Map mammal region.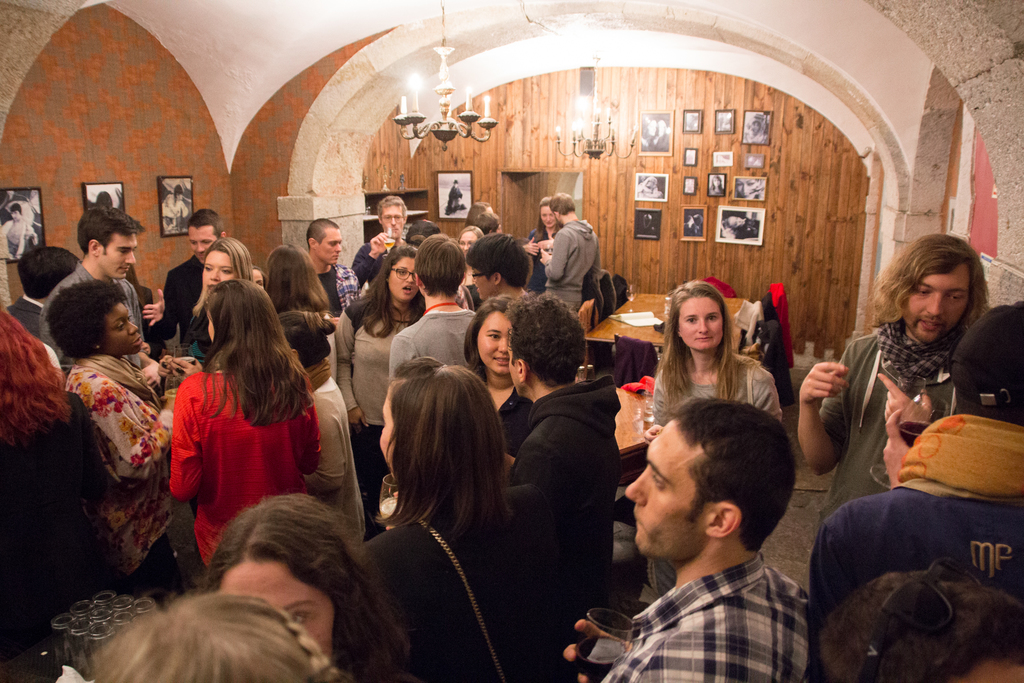
Mapped to bbox=[638, 116, 657, 149].
